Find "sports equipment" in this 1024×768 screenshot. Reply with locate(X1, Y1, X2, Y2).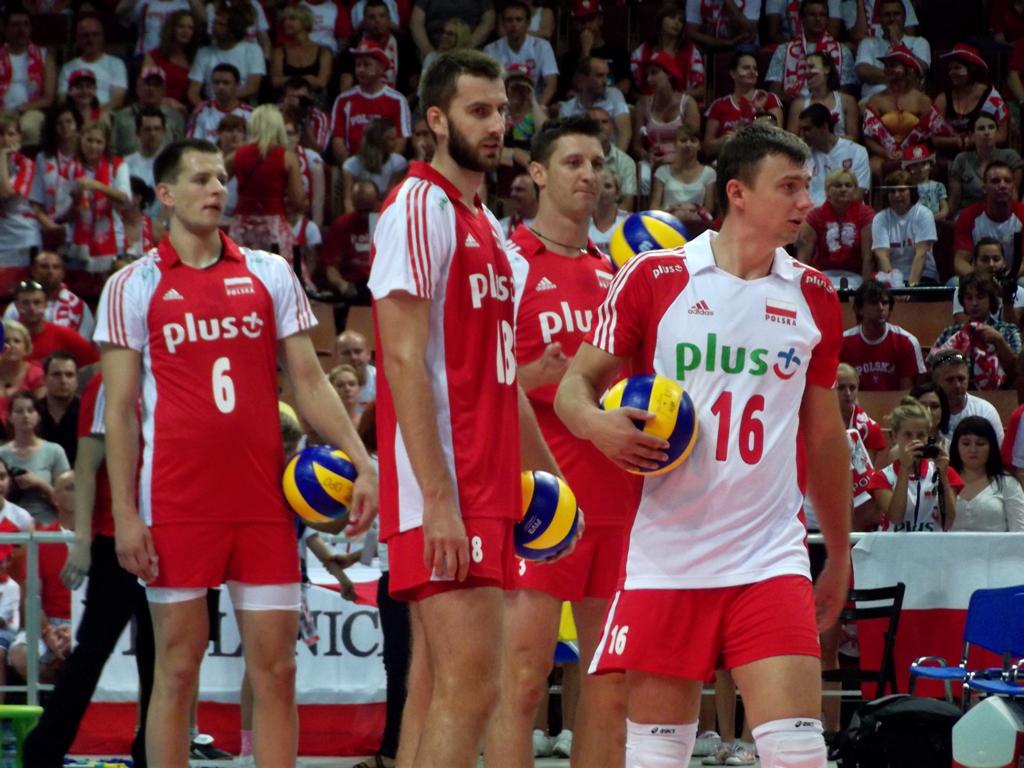
locate(598, 367, 703, 475).
